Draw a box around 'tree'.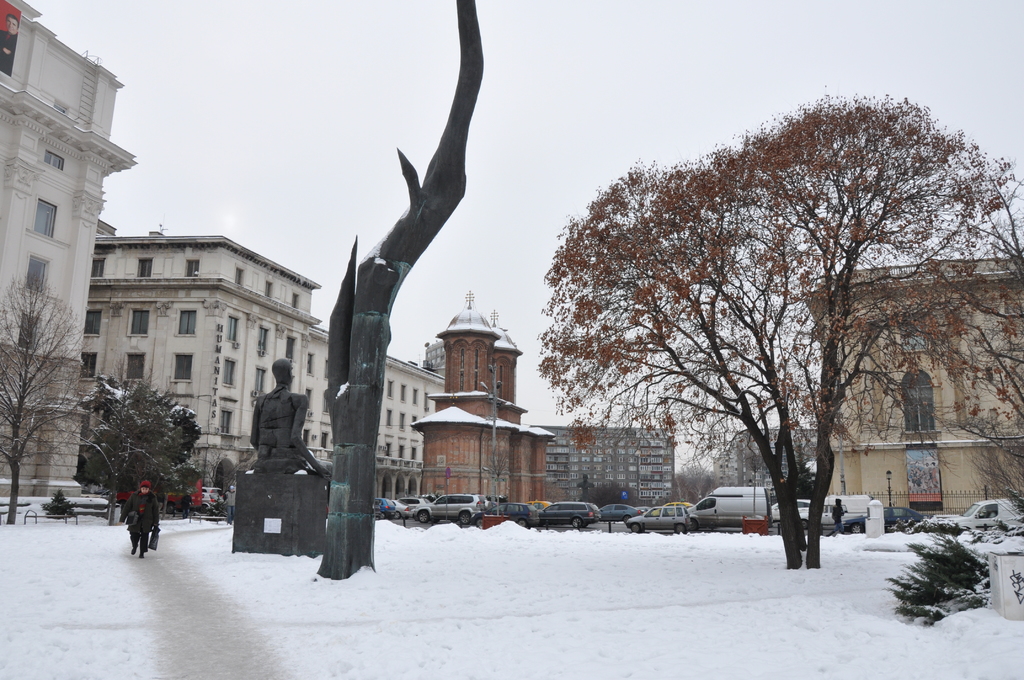
(left=542, top=79, right=992, bottom=571).
